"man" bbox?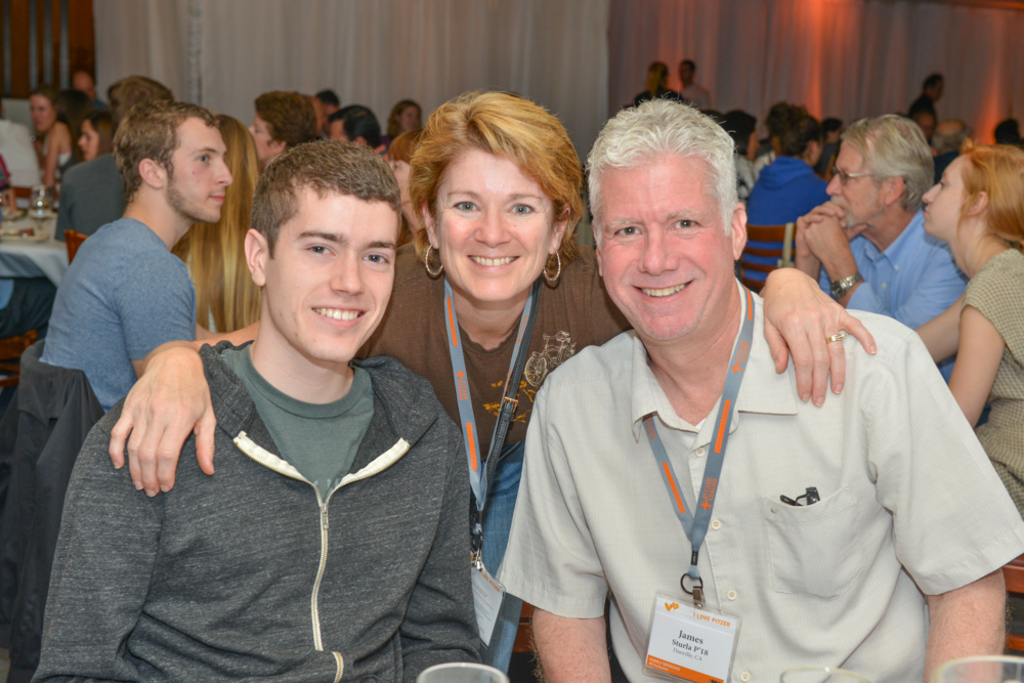
(54, 79, 173, 254)
